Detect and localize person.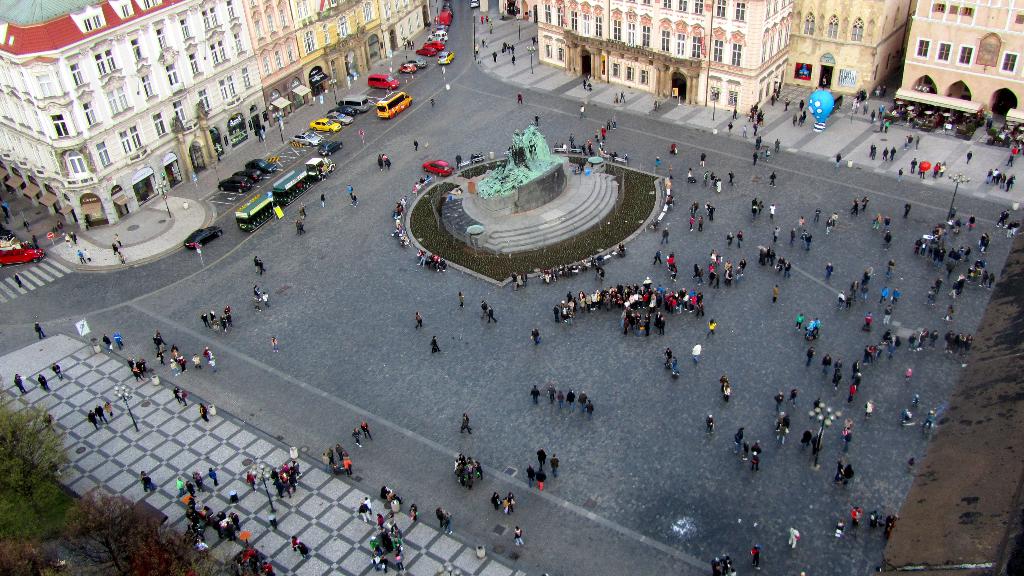
Localized at (left=831, top=214, right=834, bottom=221).
